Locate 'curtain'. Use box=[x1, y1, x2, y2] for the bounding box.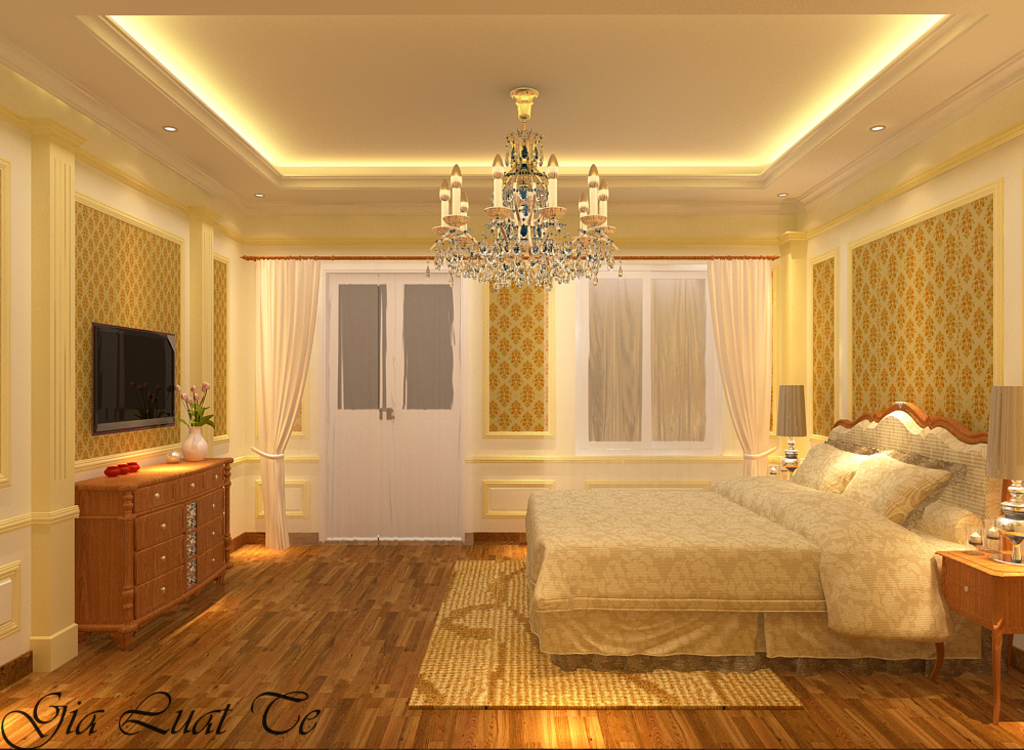
box=[244, 253, 318, 551].
